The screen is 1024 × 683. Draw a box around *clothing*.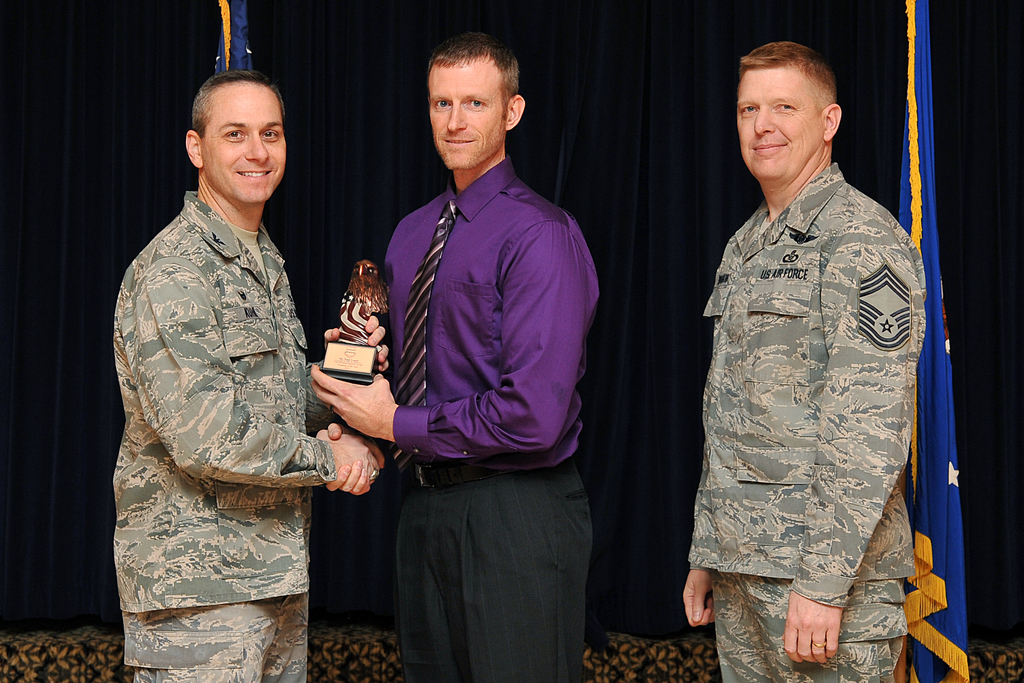
crop(381, 152, 602, 682).
